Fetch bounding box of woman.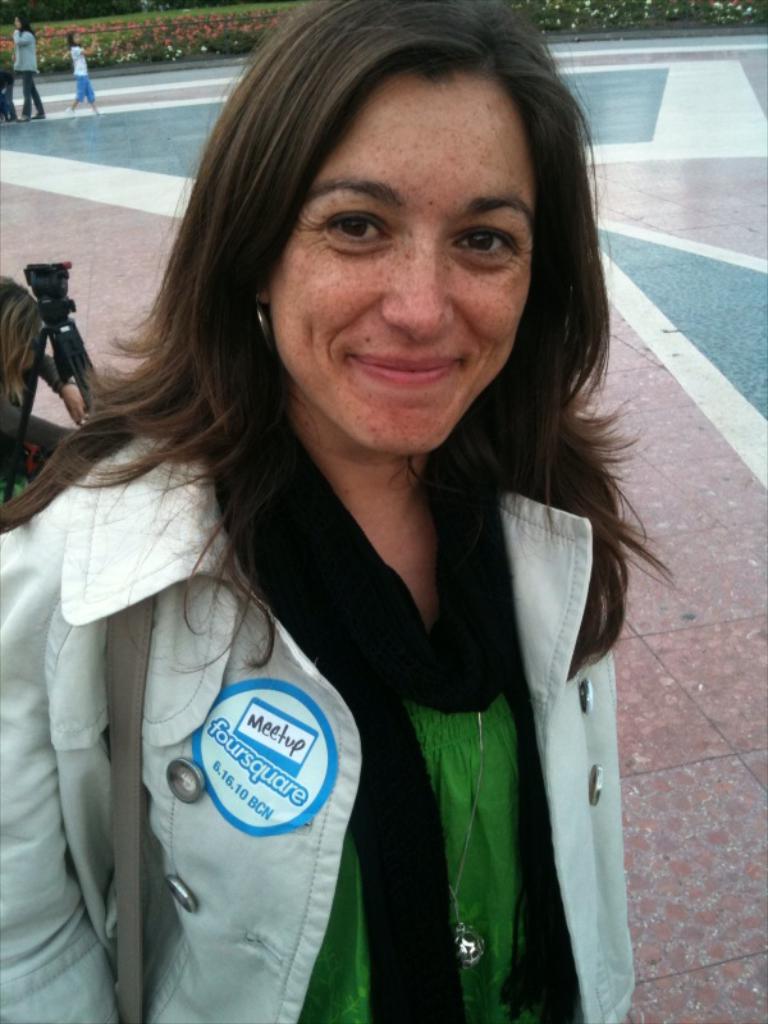
Bbox: (left=14, top=10, right=46, bottom=122).
